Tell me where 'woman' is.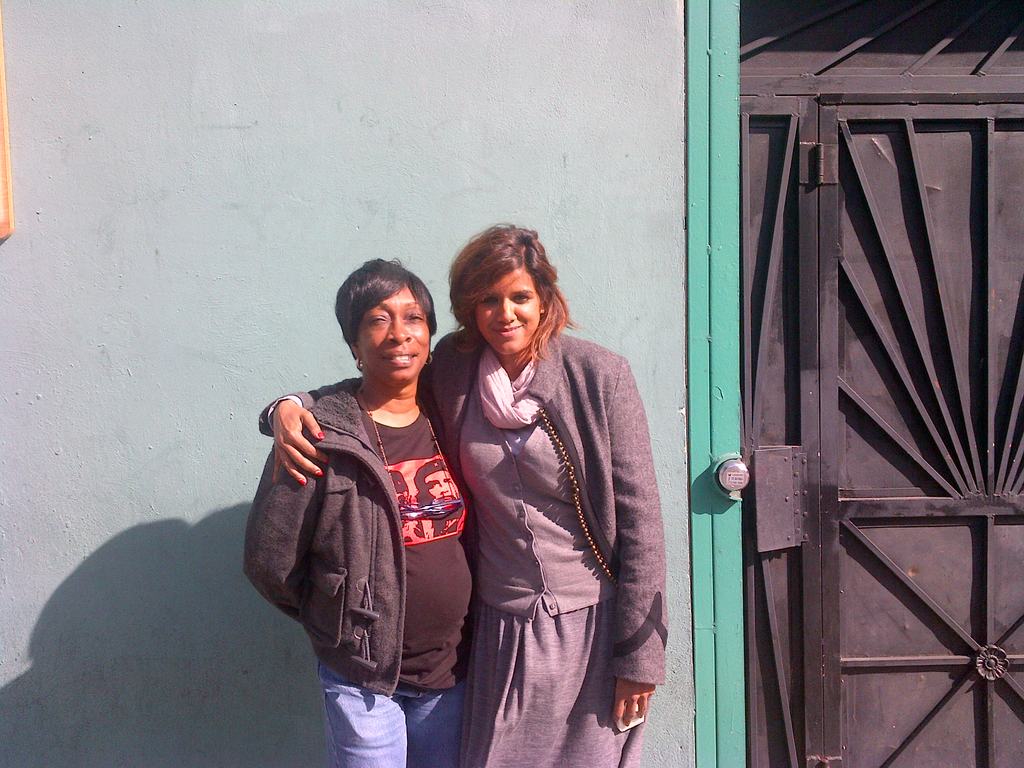
'woman' is at {"left": 259, "top": 217, "right": 668, "bottom": 767}.
